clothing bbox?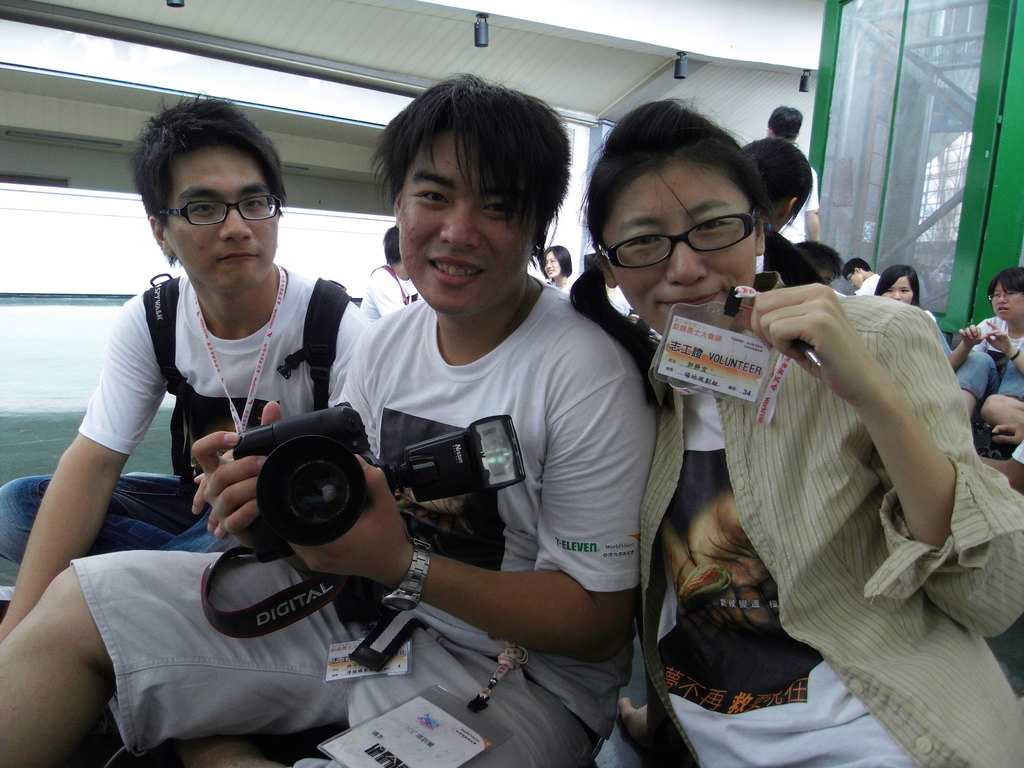
Rect(361, 266, 426, 317)
